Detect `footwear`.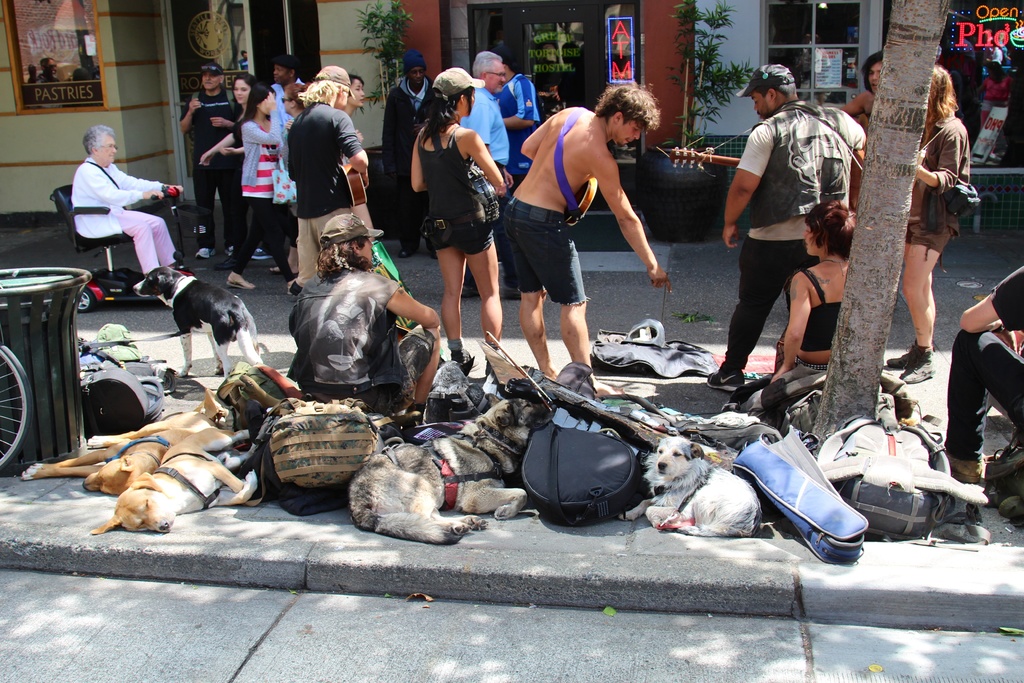
Detected at box=[399, 240, 415, 259].
